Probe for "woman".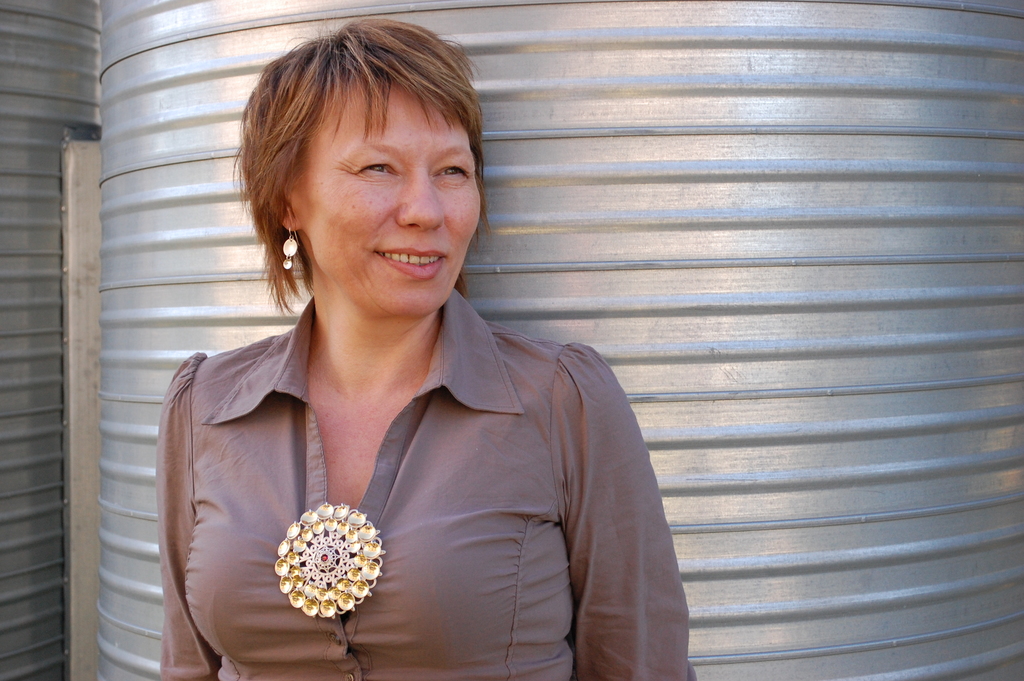
Probe result: Rect(145, 9, 696, 679).
